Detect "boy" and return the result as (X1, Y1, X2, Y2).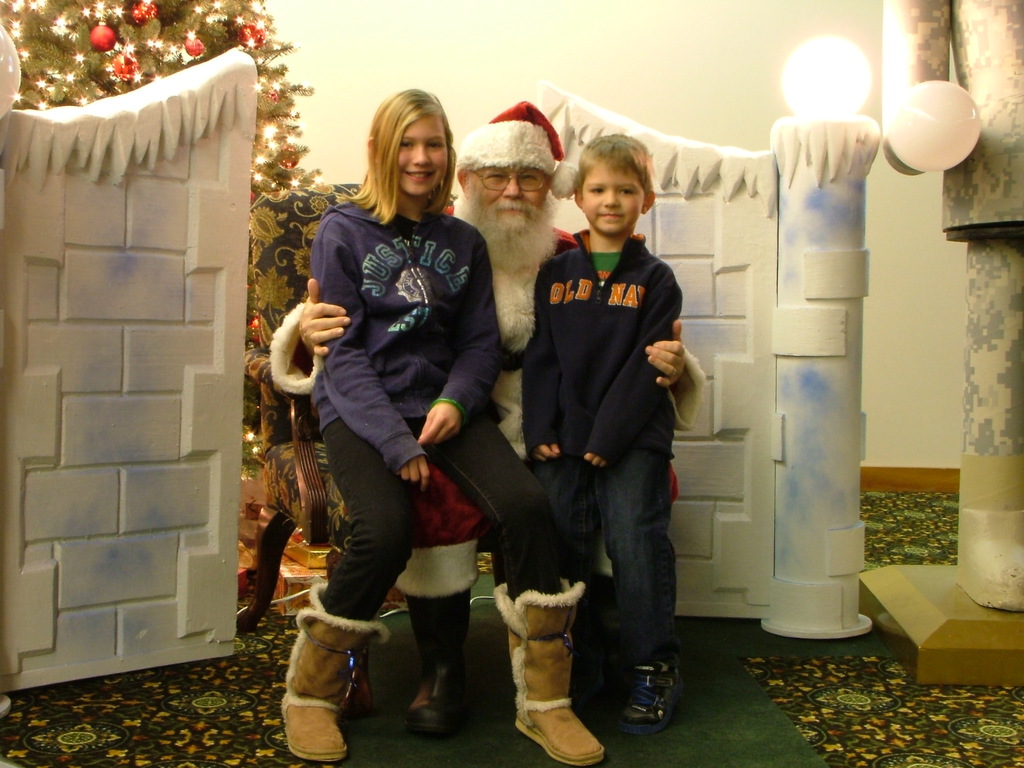
(522, 124, 686, 739).
